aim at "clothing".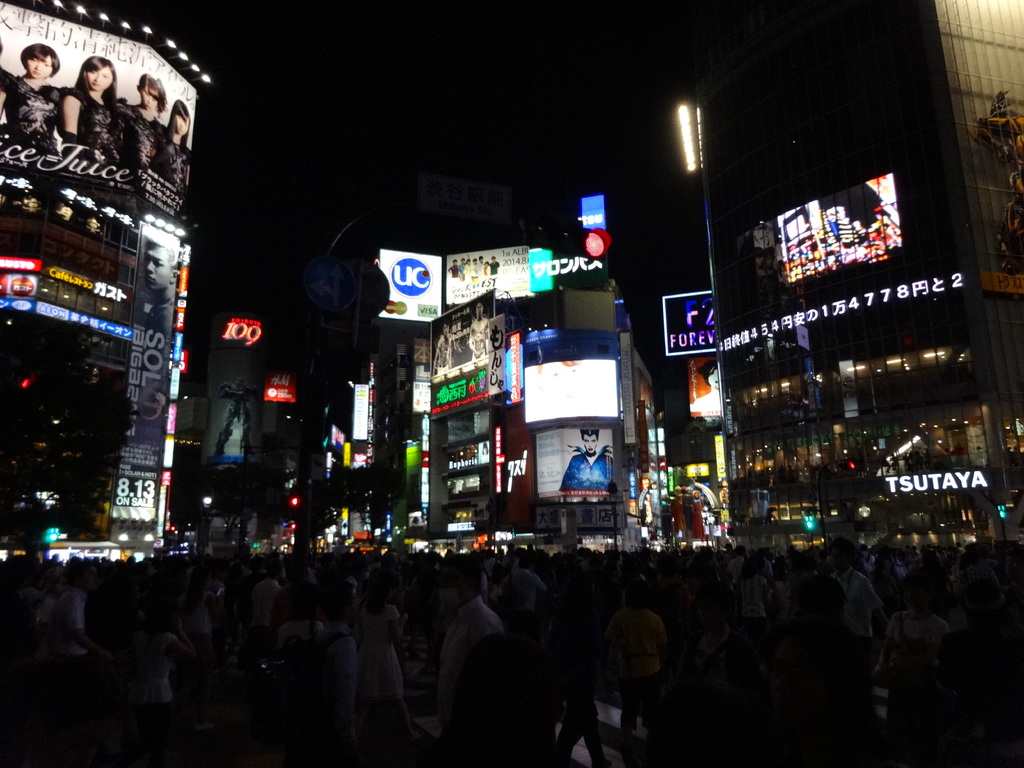
Aimed at 557, 450, 619, 488.
